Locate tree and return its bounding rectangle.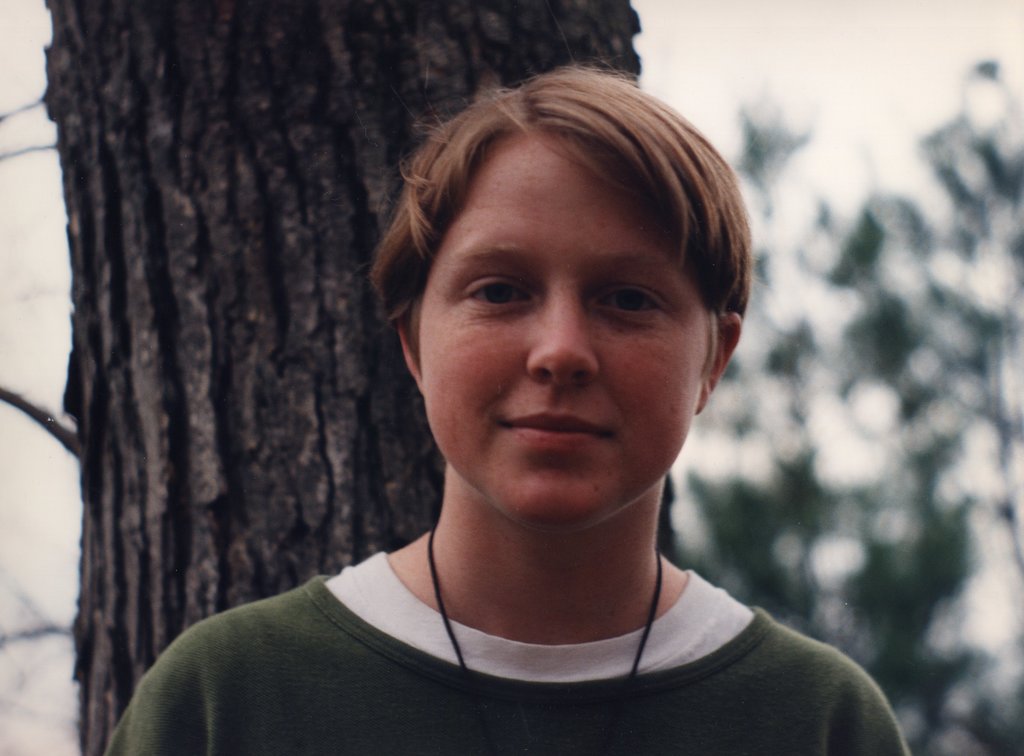
bbox=[0, 0, 641, 755].
